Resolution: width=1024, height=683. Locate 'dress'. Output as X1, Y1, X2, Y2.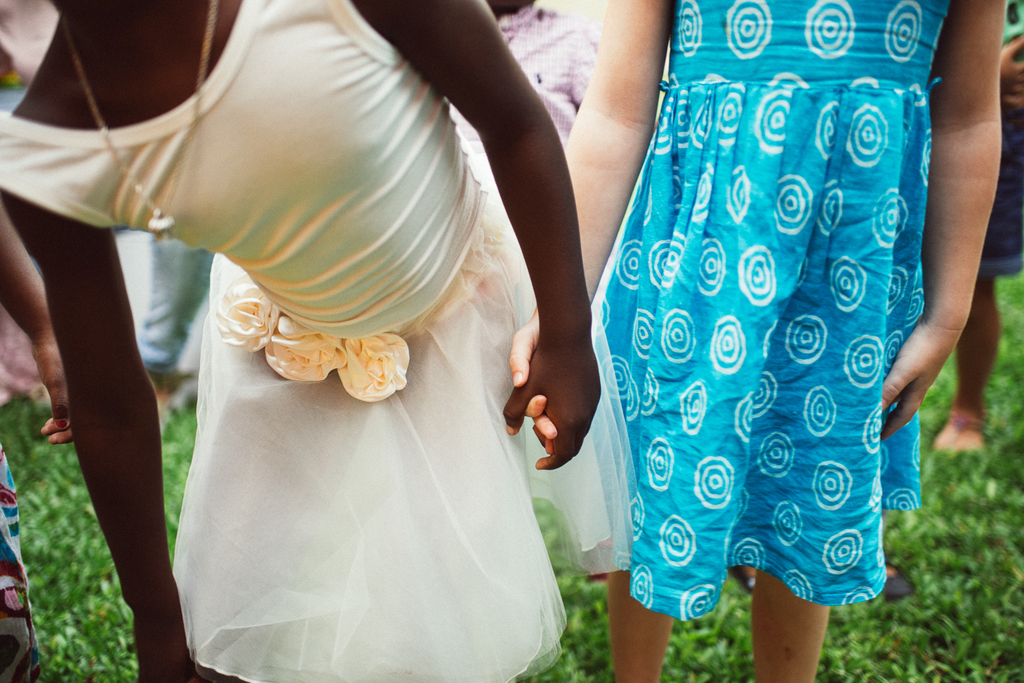
0, 0, 640, 682.
